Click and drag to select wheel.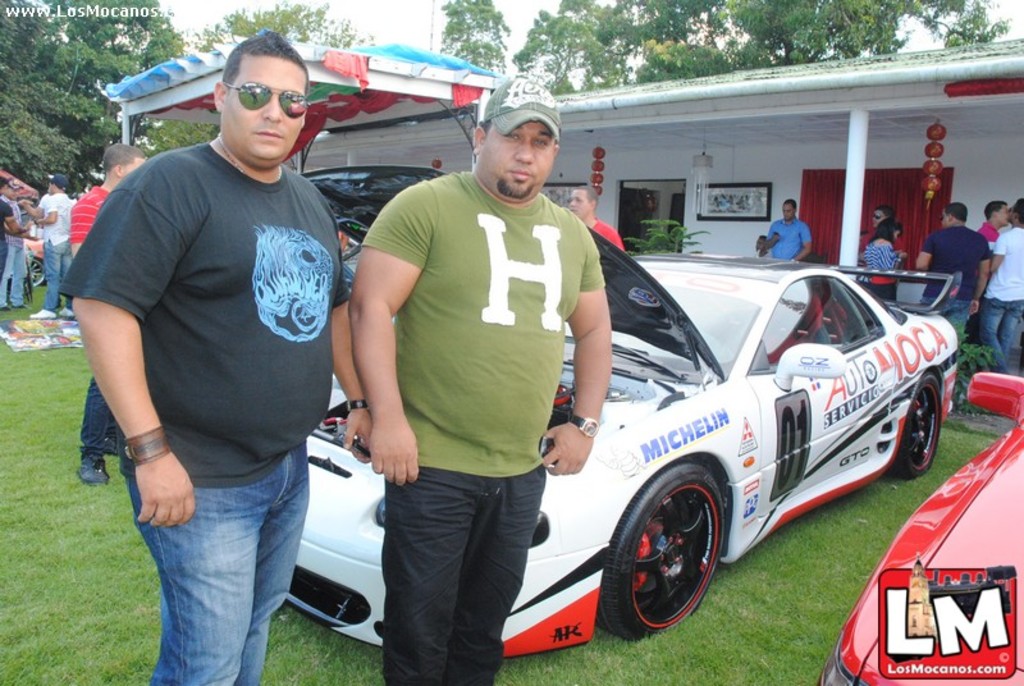
Selection: box(26, 262, 46, 288).
